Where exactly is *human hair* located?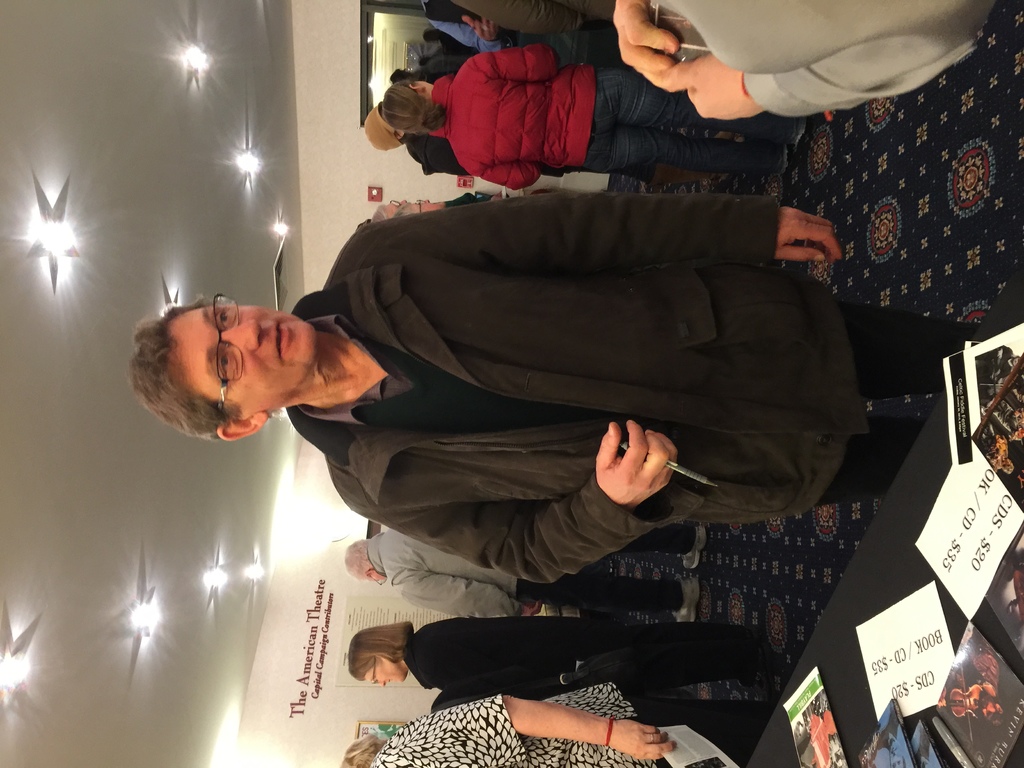
Its bounding box is [393,202,412,218].
